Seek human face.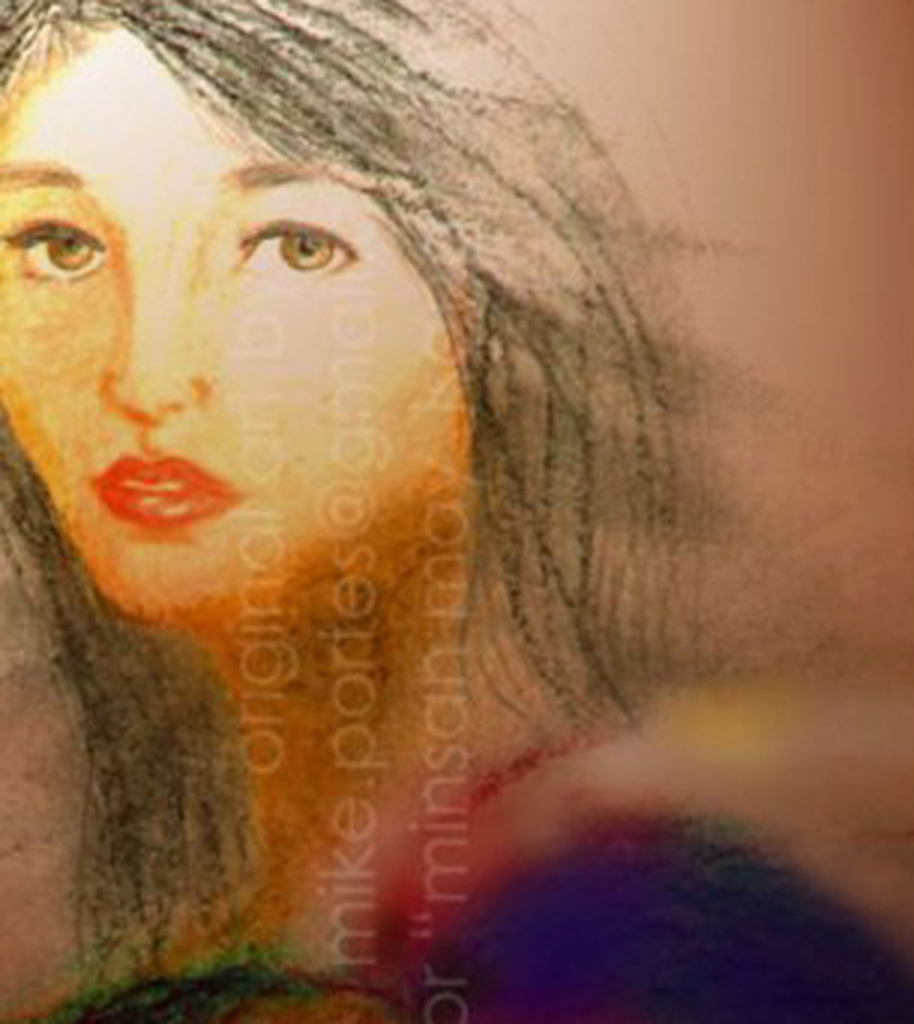
crop(0, 19, 463, 617).
